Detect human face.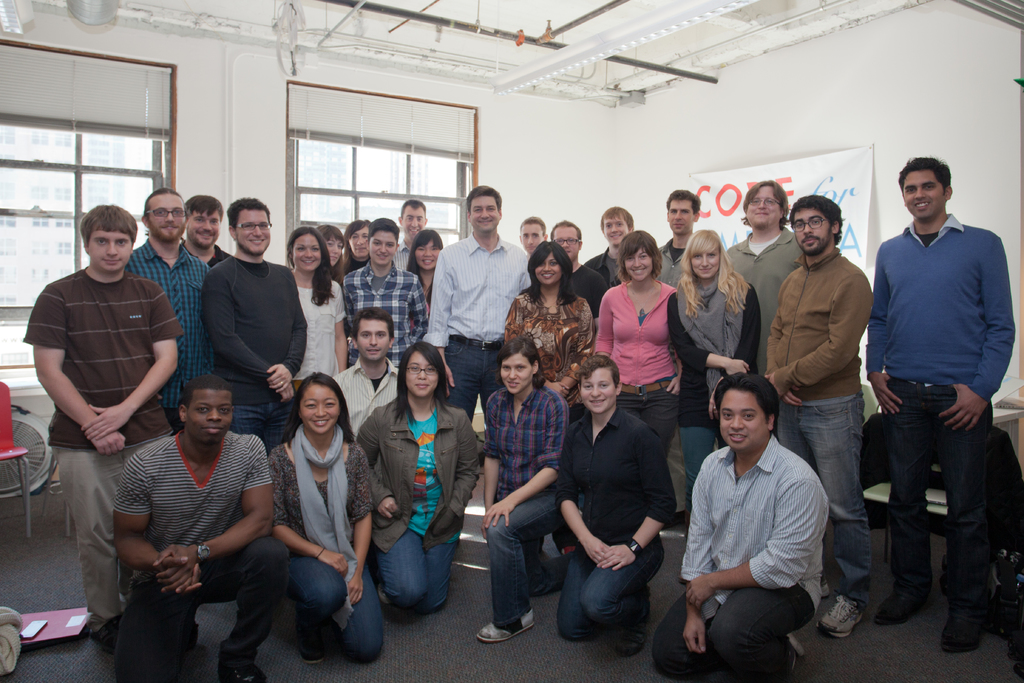
Detected at {"left": 553, "top": 228, "right": 580, "bottom": 259}.
